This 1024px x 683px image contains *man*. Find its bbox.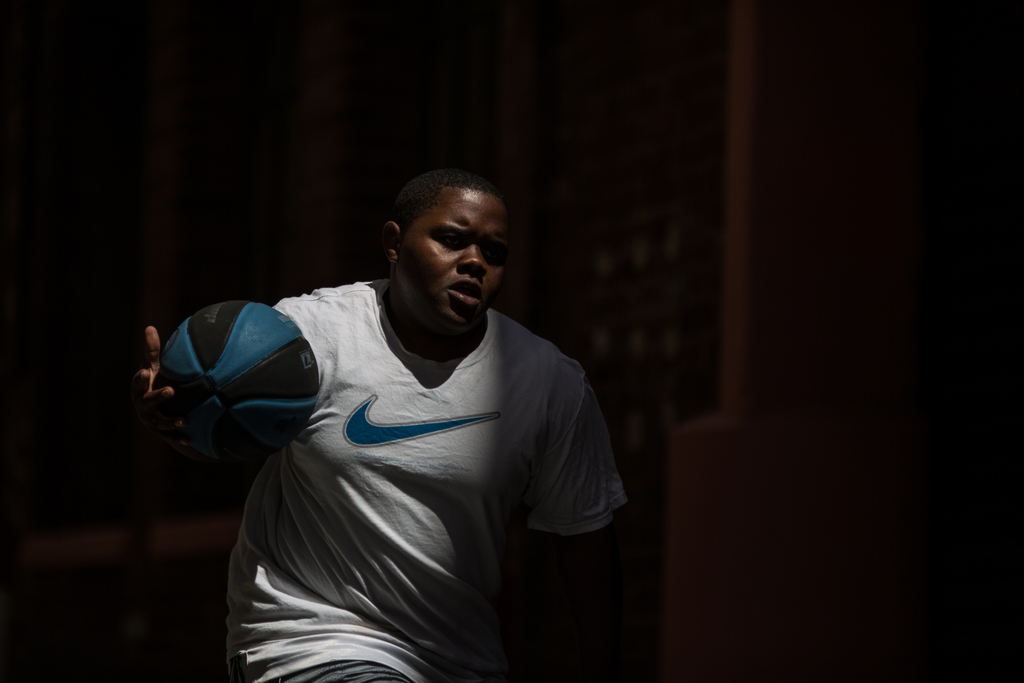
[158, 127, 630, 682].
